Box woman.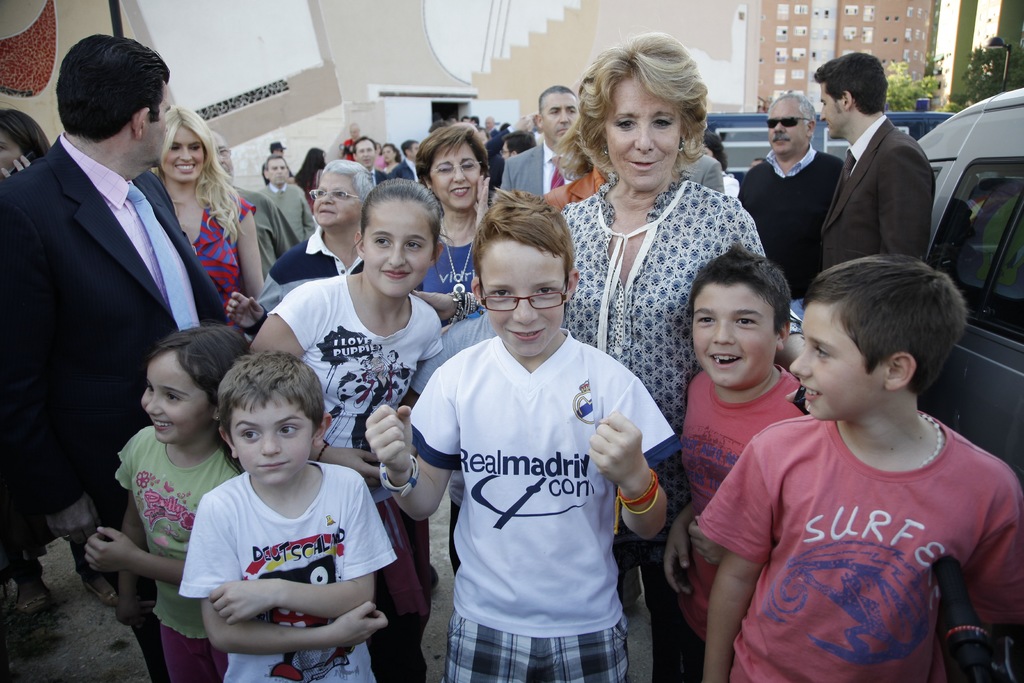
Rect(561, 28, 805, 436).
